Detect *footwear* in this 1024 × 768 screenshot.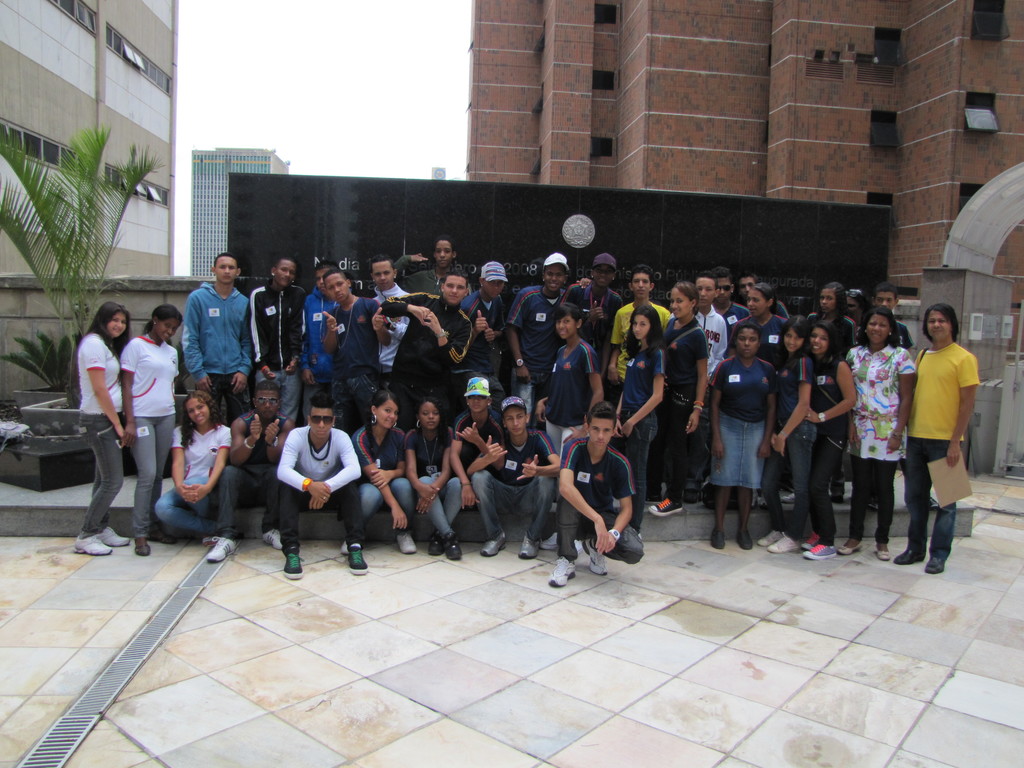
Detection: bbox=(877, 544, 894, 561).
